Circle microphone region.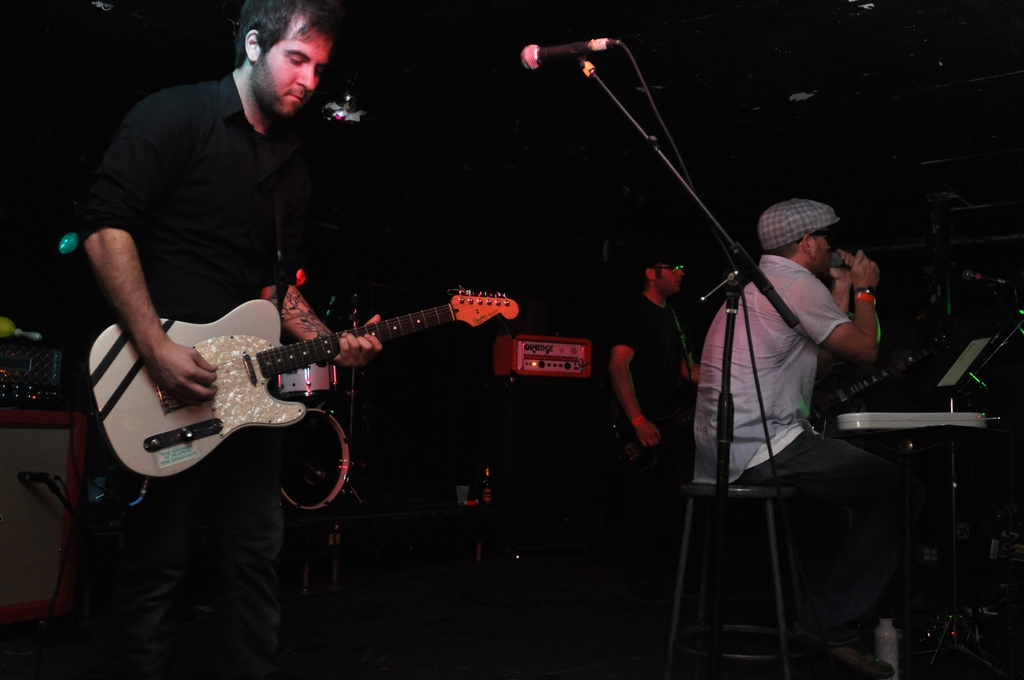
Region: 519, 35, 611, 70.
